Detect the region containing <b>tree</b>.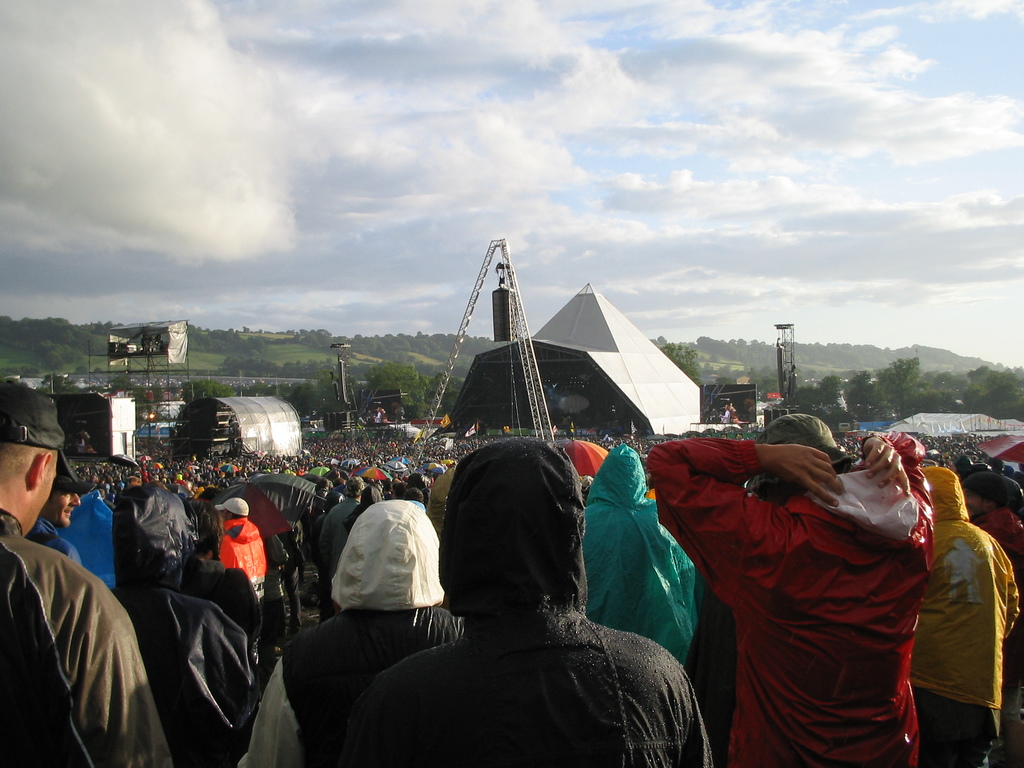
(821,376,842,404).
